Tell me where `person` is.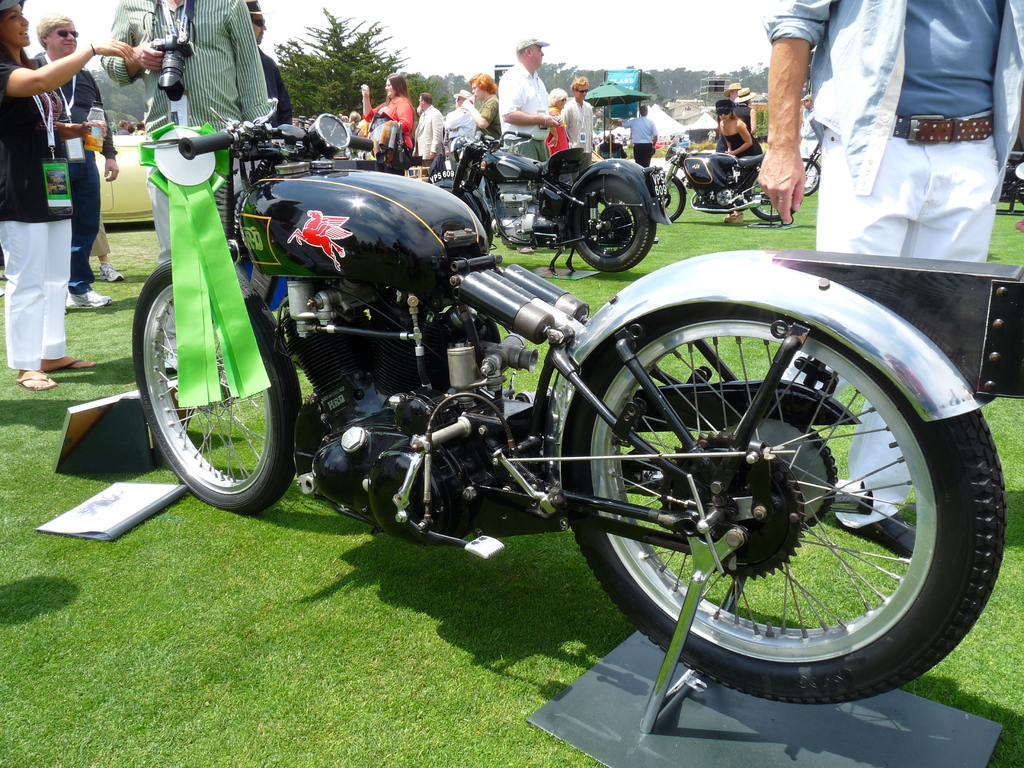
`person` is at box(758, 0, 1023, 560).
